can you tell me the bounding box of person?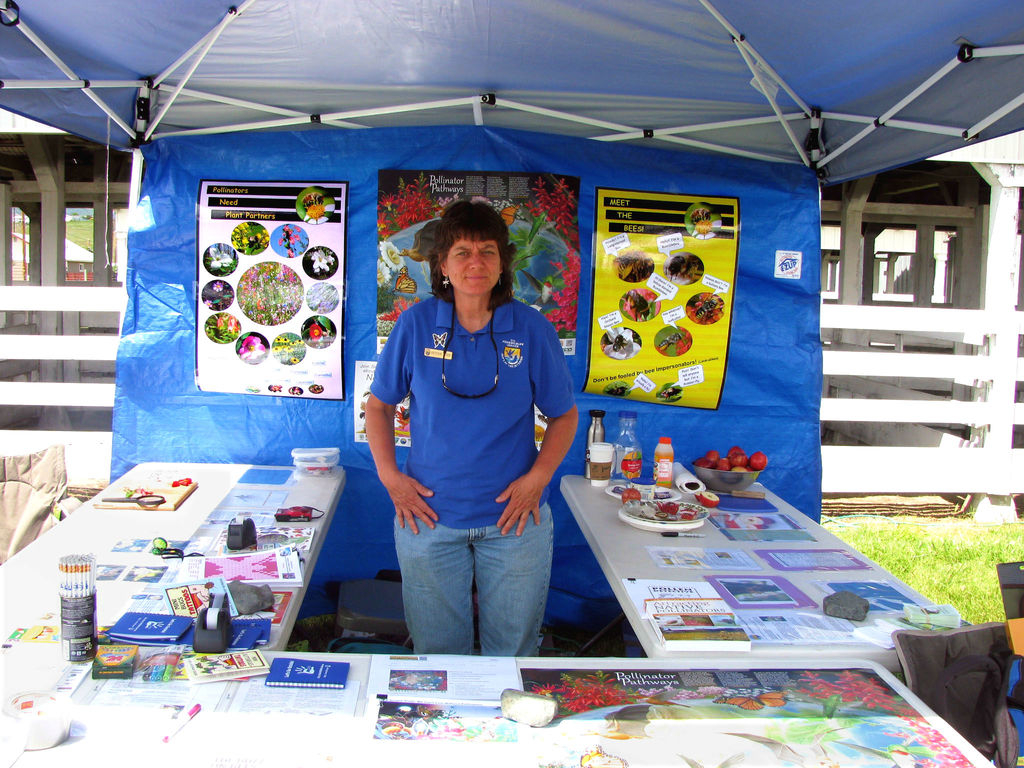
x1=363, y1=193, x2=580, y2=658.
